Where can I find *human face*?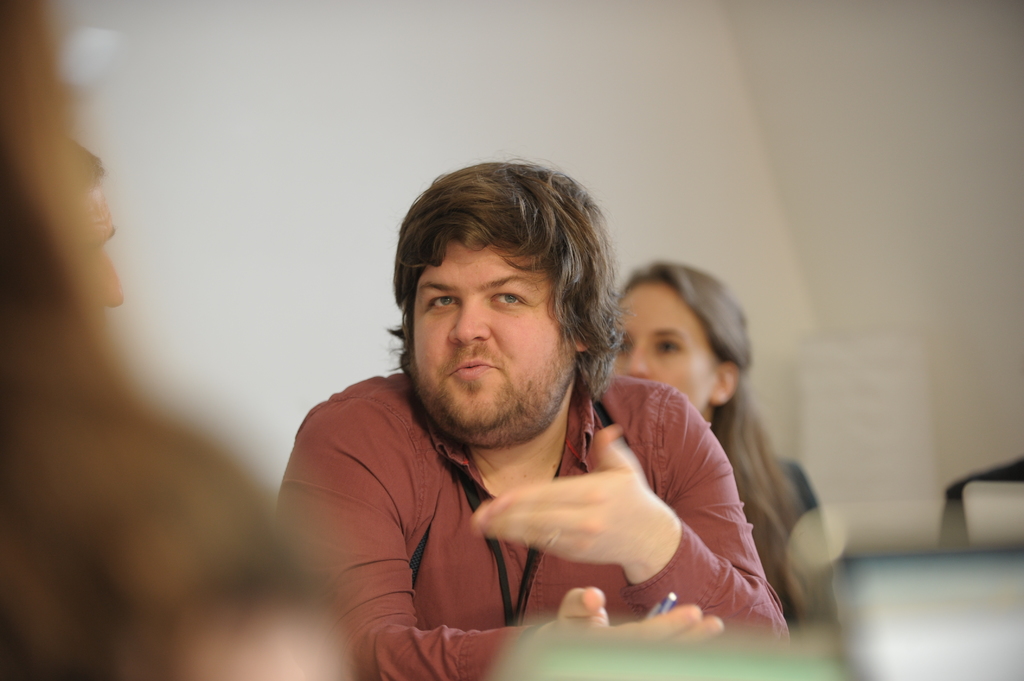
You can find it at [x1=84, y1=175, x2=127, y2=327].
